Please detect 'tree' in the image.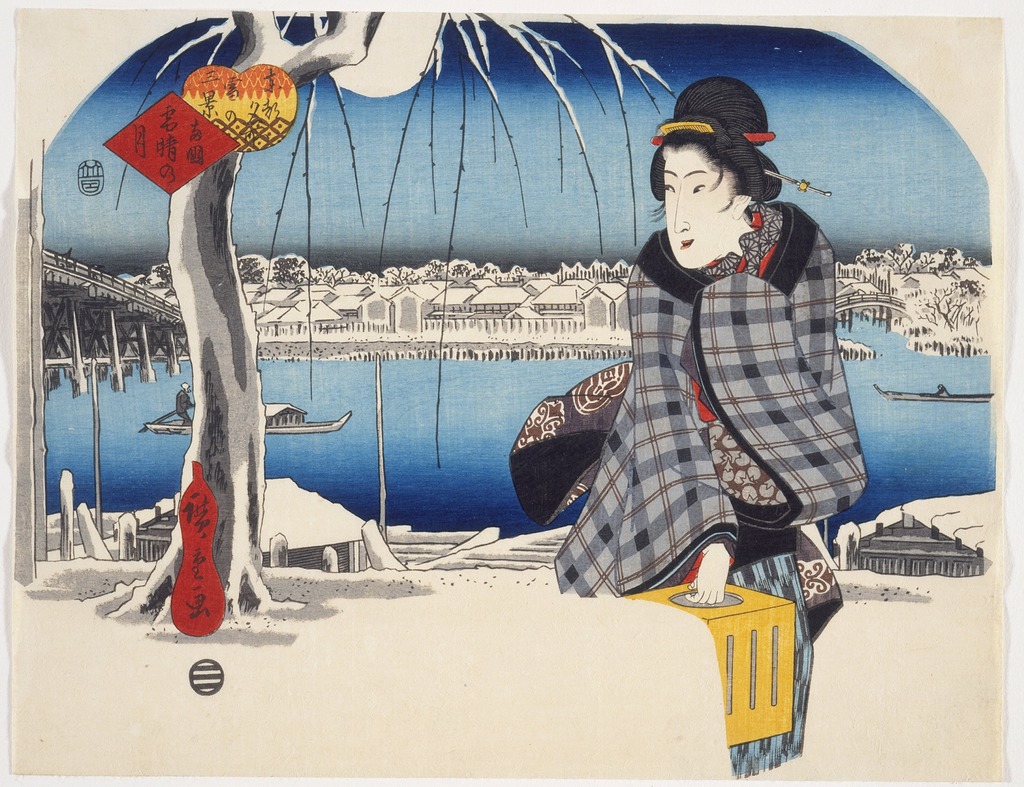
{"left": 117, "top": 12, "right": 675, "bottom": 633}.
